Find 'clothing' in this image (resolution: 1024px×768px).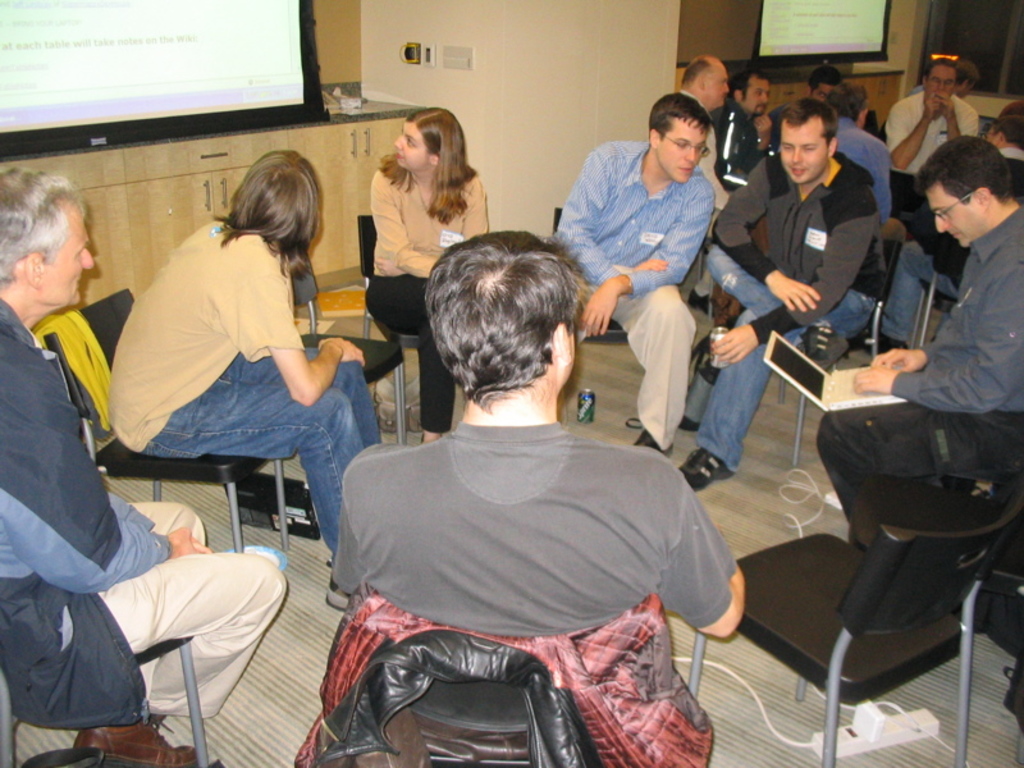
<box>0,298,285,730</box>.
